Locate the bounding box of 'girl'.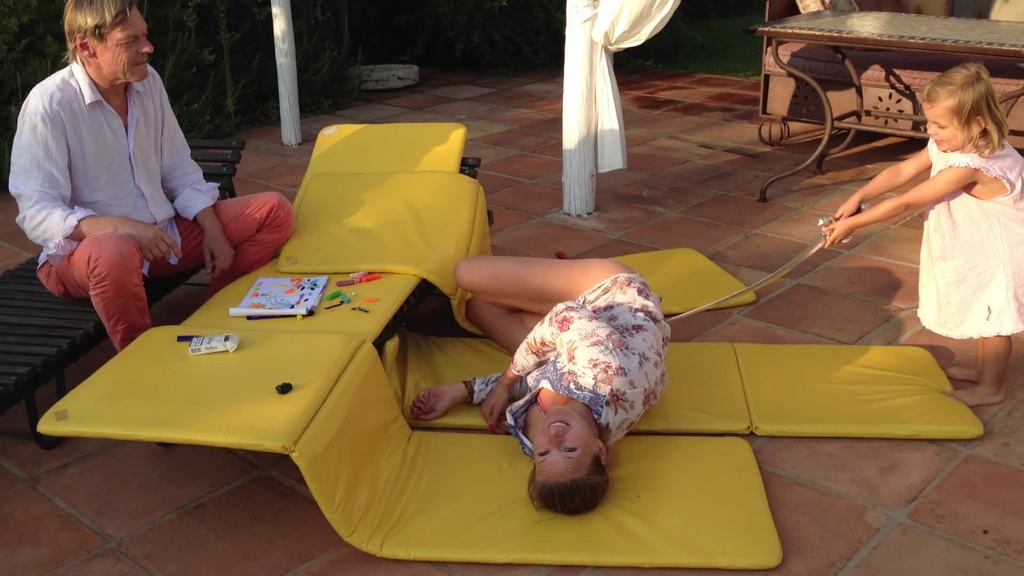
Bounding box: region(823, 60, 1023, 406).
